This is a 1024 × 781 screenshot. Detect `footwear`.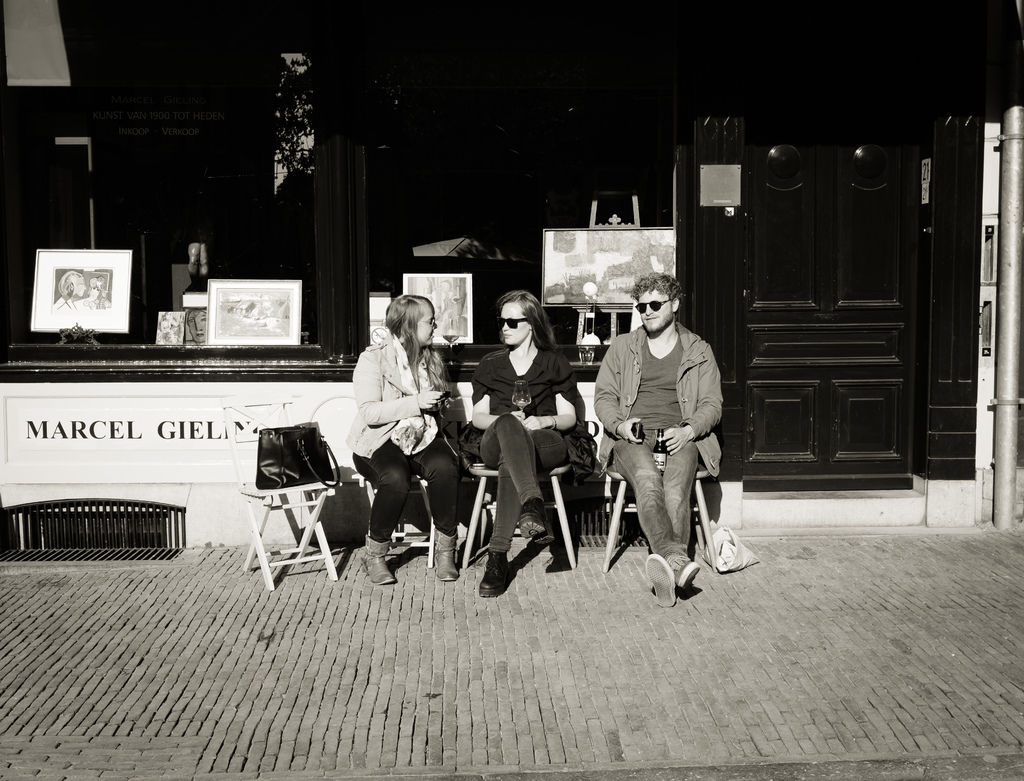
region(515, 498, 554, 551).
